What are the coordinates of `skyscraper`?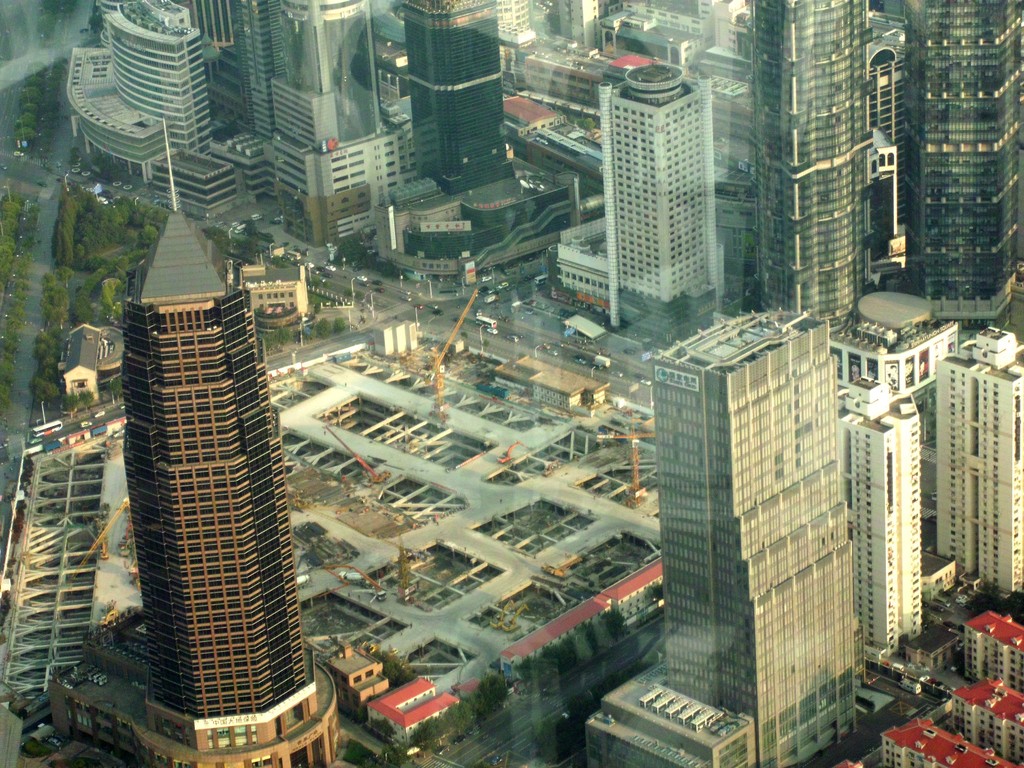
649,308,858,767.
